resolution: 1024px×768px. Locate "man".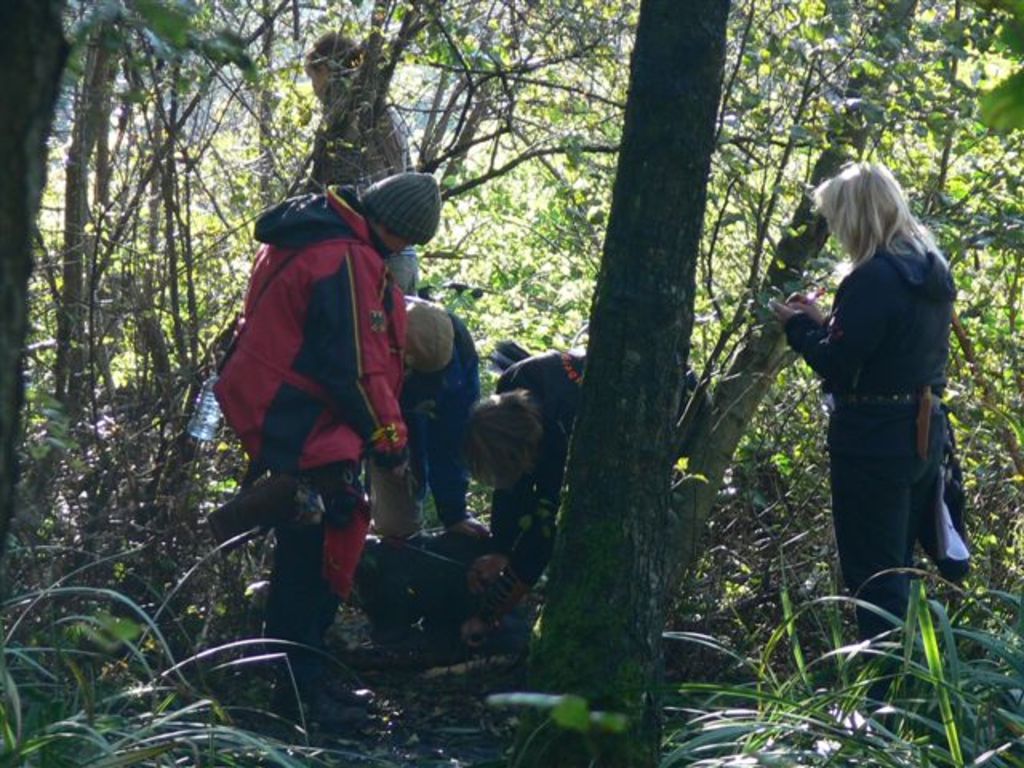
rect(203, 162, 440, 718).
